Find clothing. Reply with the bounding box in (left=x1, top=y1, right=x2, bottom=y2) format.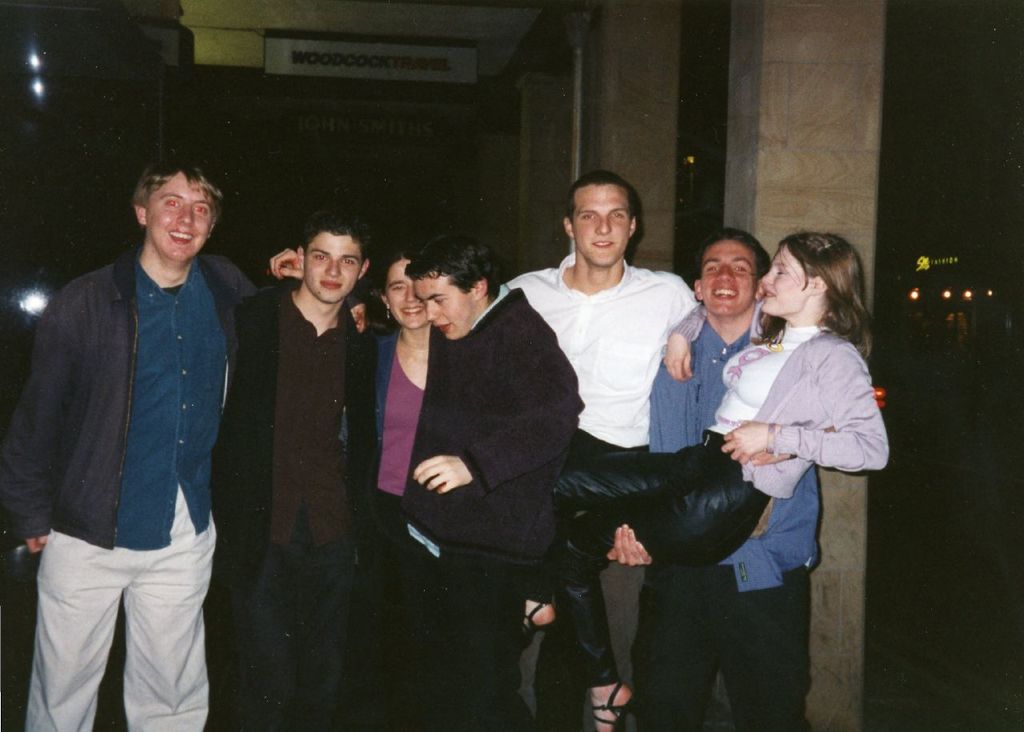
(left=646, top=322, right=816, bottom=731).
